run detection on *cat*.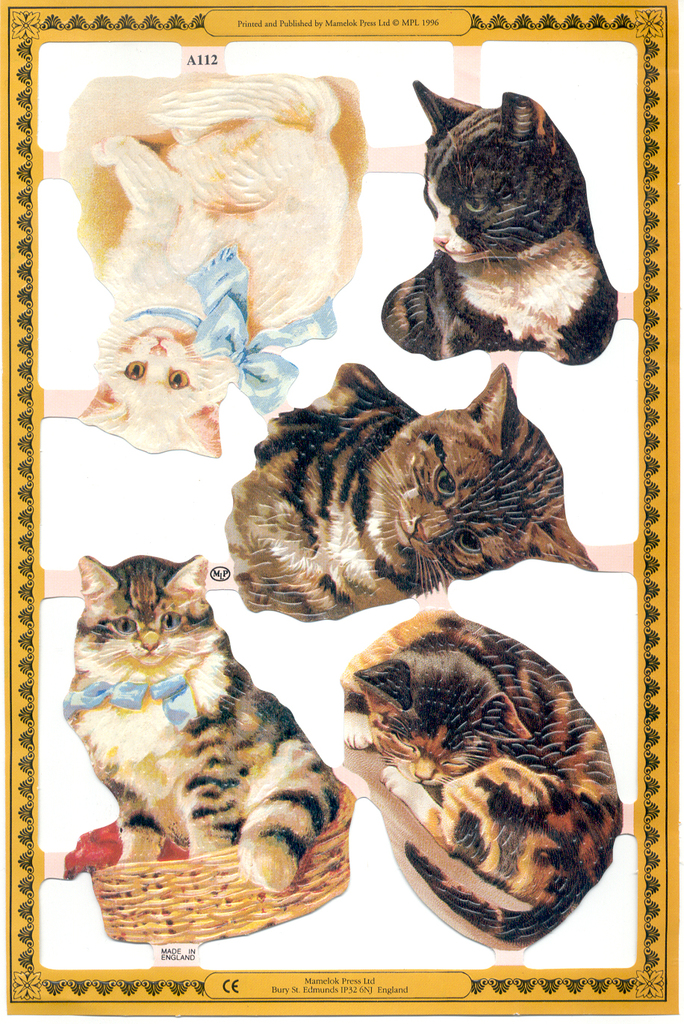
Result: (left=66, top=78, right=362, bottom=459).
